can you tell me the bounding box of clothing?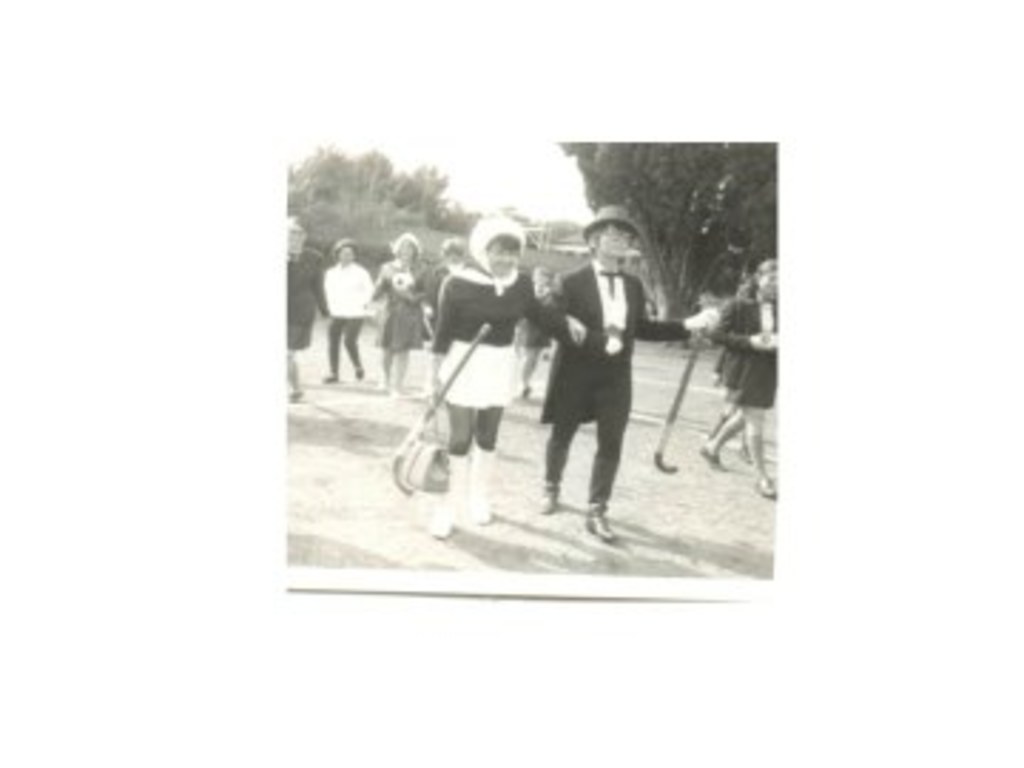
532,213,640,535.
